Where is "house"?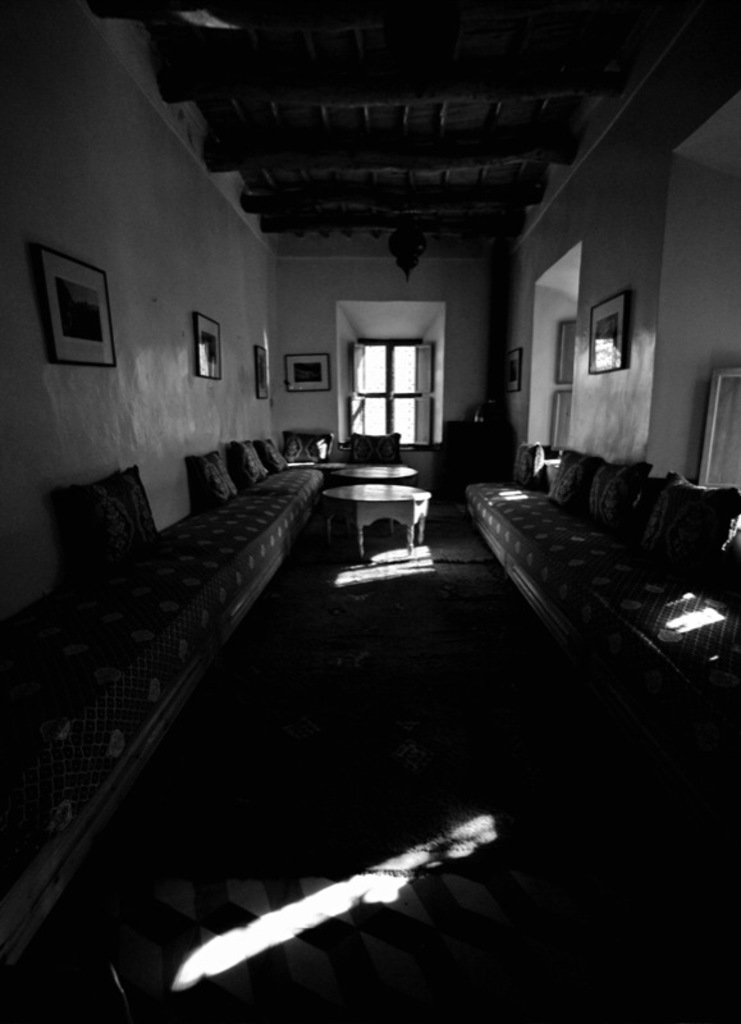
pyautogui.locateOnScreen(19, 0, 718, 952).
